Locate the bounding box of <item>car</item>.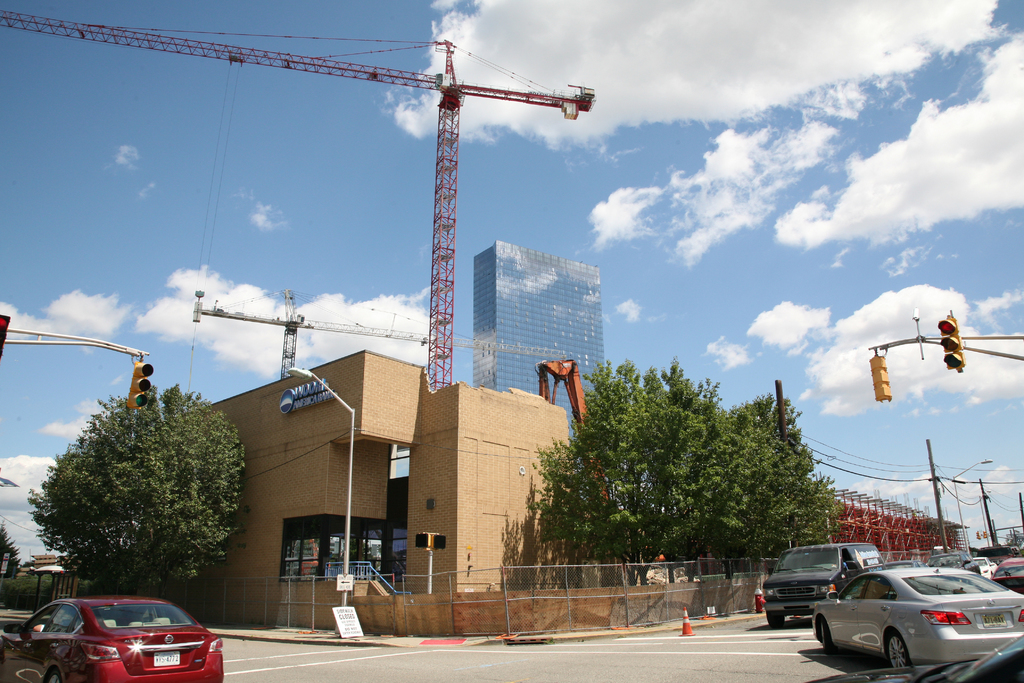
Bounding box: rect(989, 564, 1023, 590).
